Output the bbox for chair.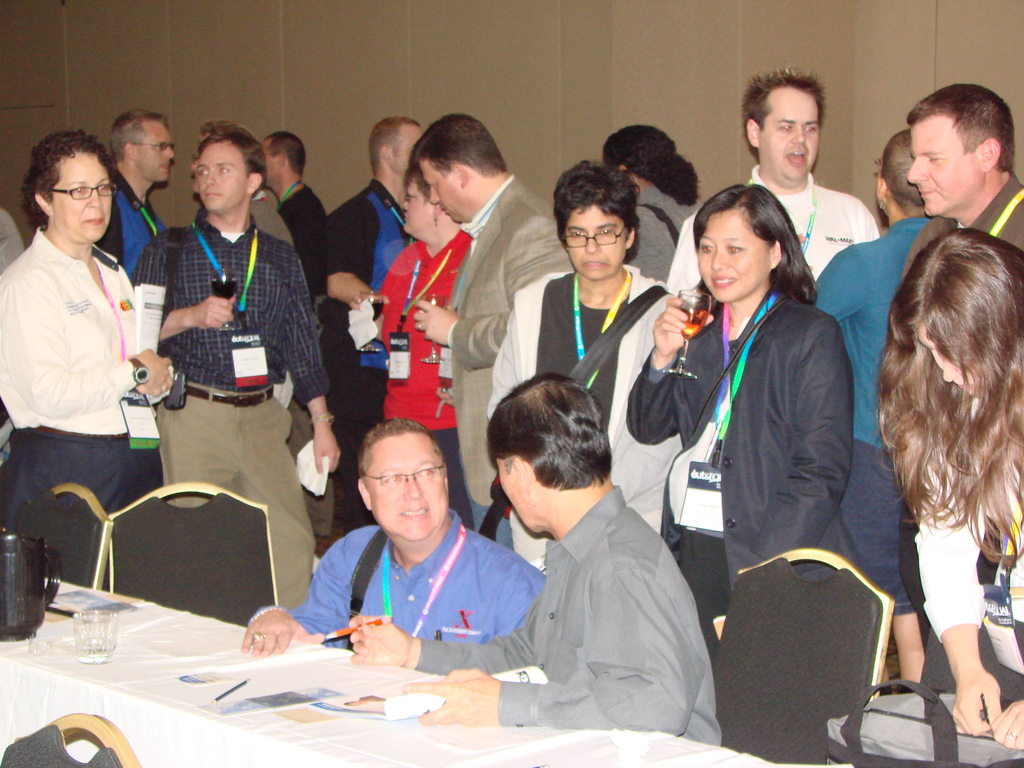
rect(15, 482, 115, 589).
